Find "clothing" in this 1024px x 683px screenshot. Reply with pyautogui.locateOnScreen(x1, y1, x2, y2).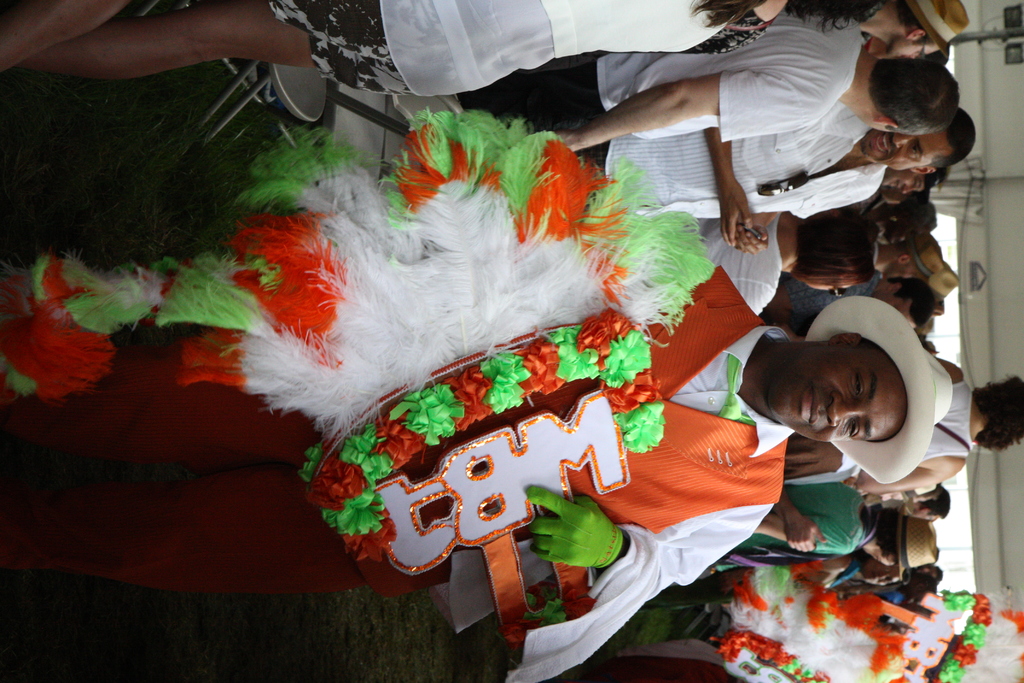
pyautogui.locateOnScreen(821, 374, 966, 481).
